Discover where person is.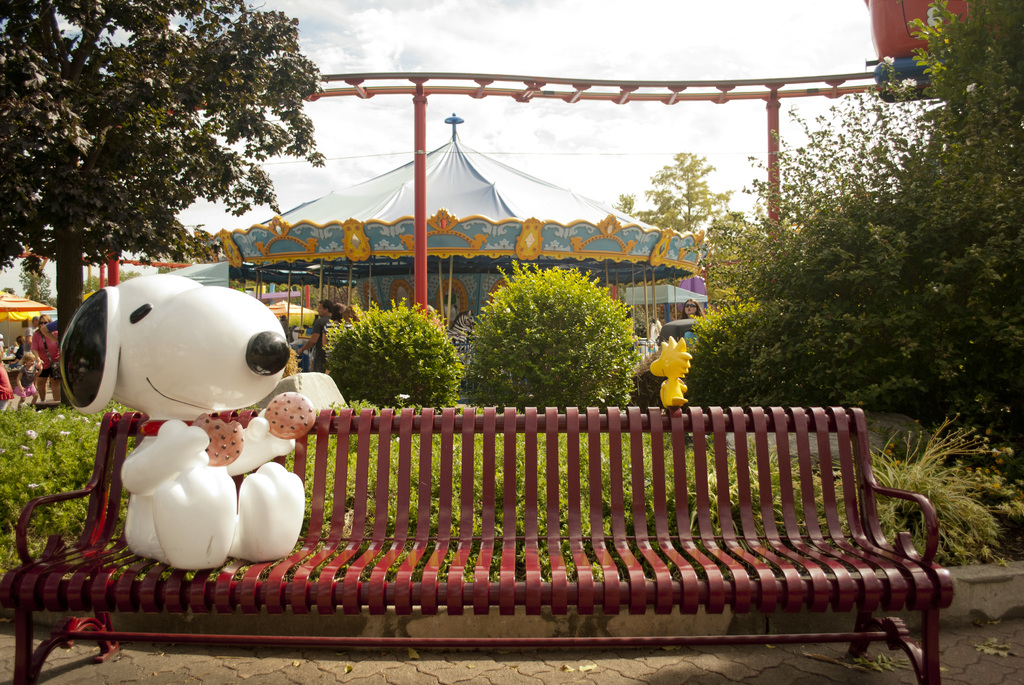
Discovered at bbox=[679, 297, 707, 330].
